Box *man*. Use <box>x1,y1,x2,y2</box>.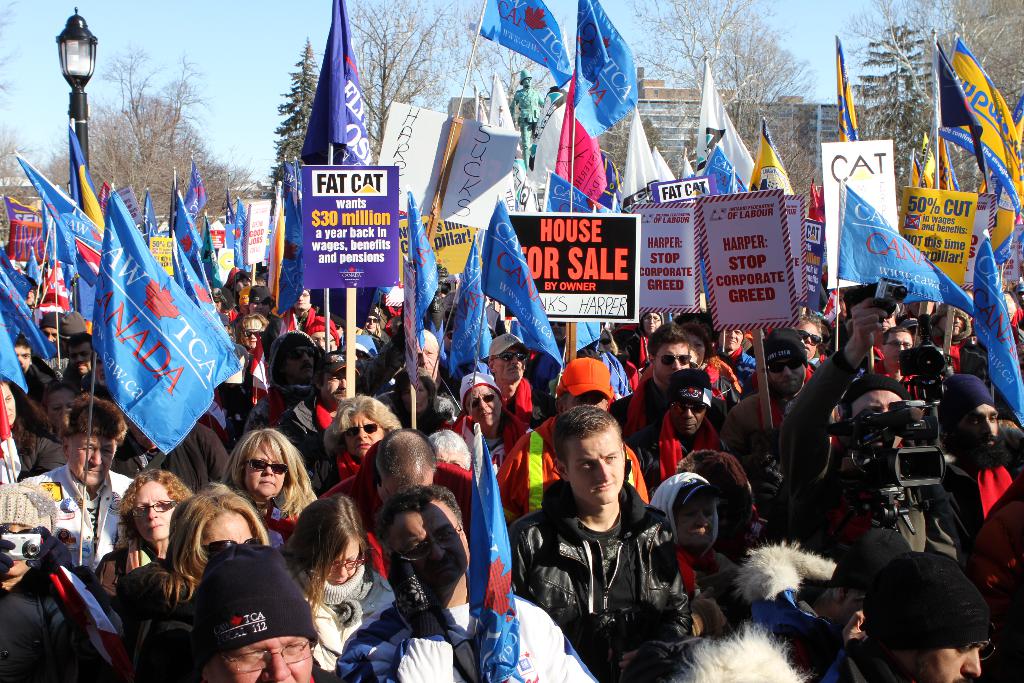
<box>927,365,1023,545</box>.
